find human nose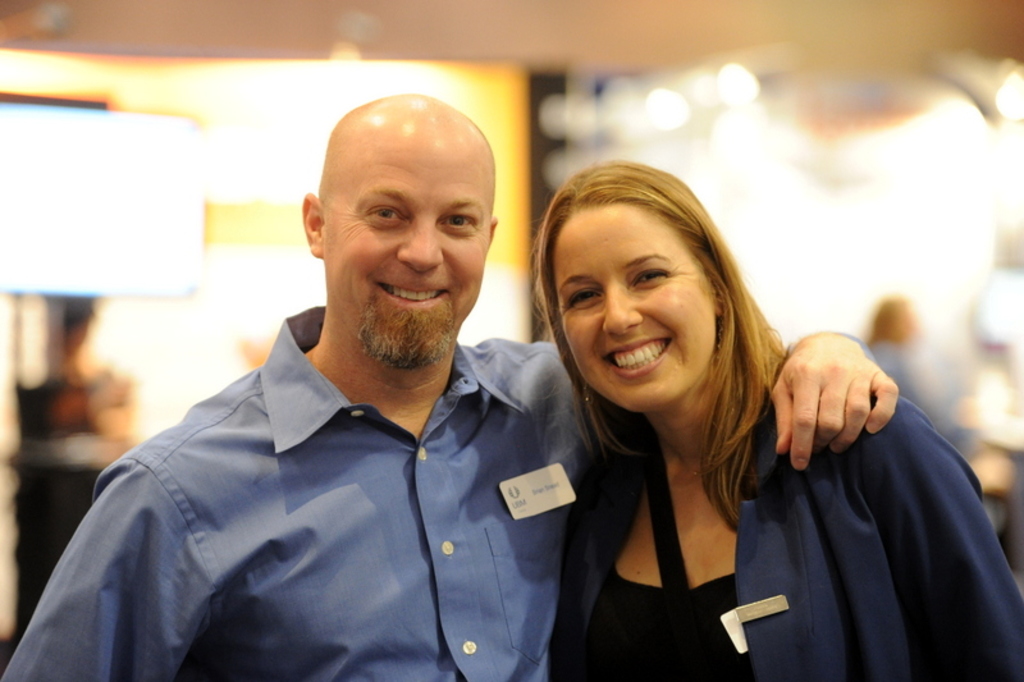
396, 218, 445, 275
